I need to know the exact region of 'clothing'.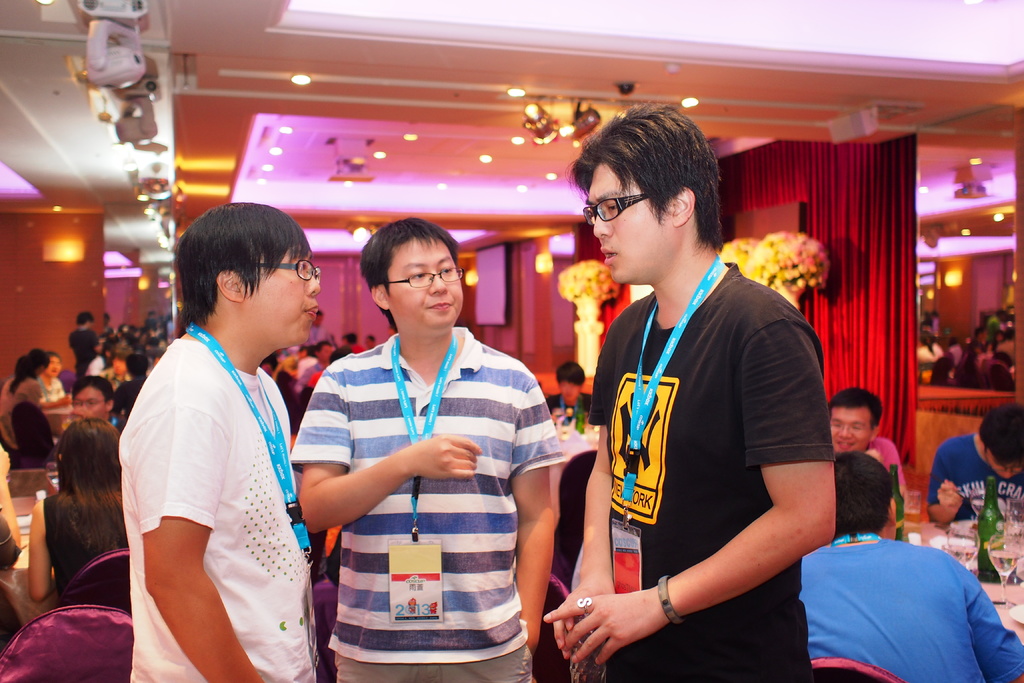
Region: <box>589,261,840,682</box>.
